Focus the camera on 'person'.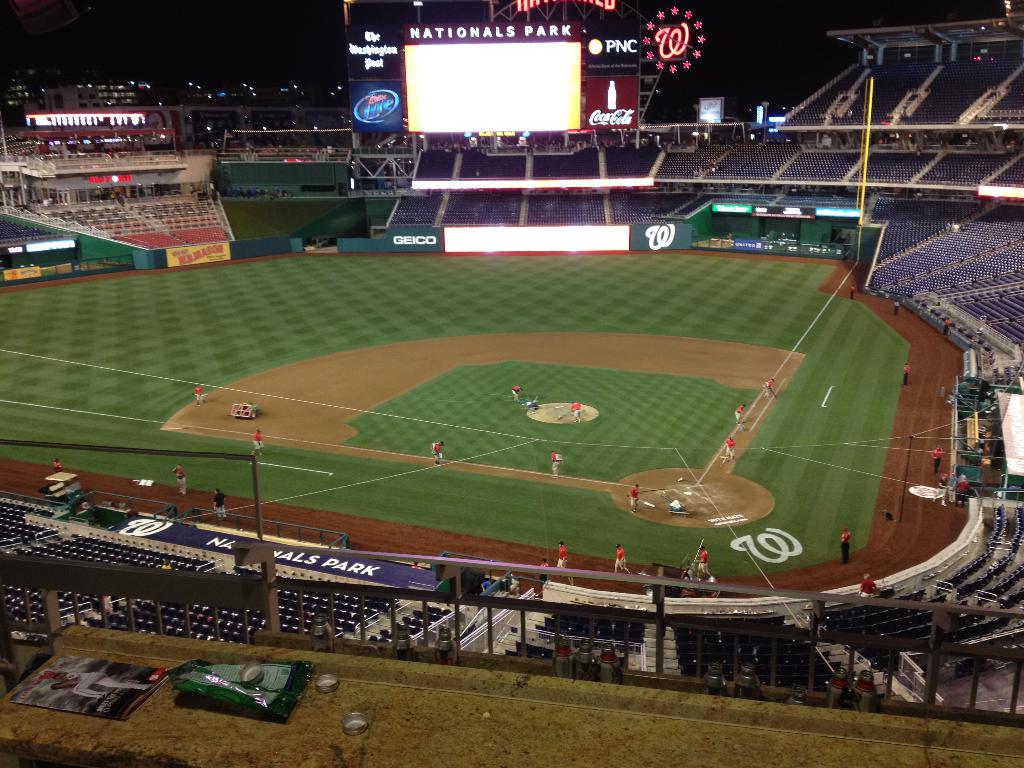
Focus region: bbox=[512, 387, 521, 404].
